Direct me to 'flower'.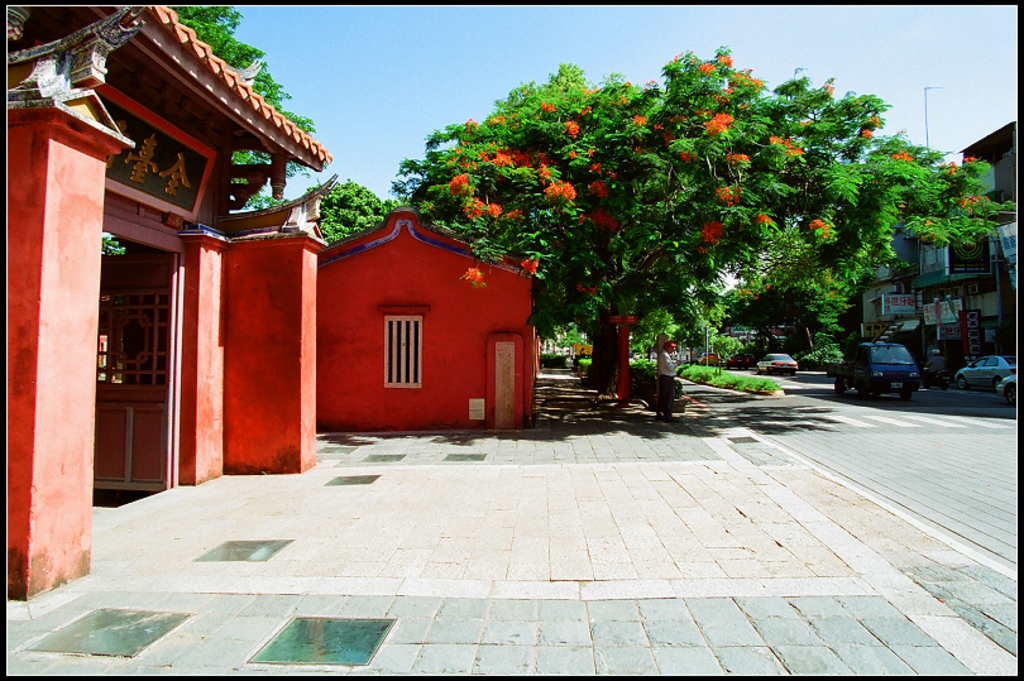
Direction: x1=545, y1=179, x2=570, y2=196.
